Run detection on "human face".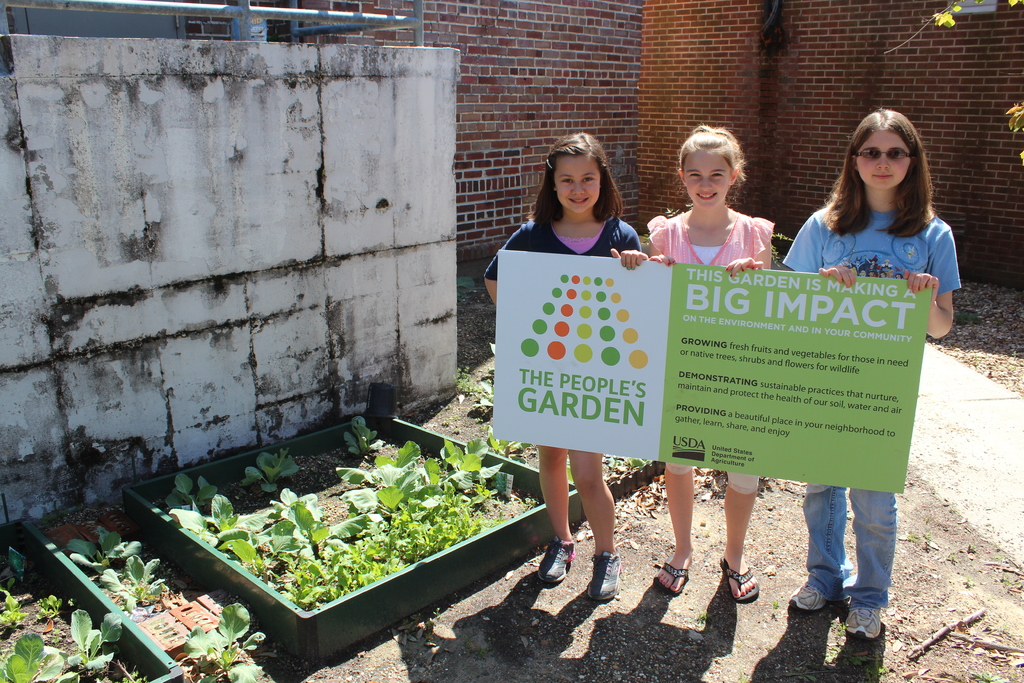
Result: region(851, 135, 910, 194).
